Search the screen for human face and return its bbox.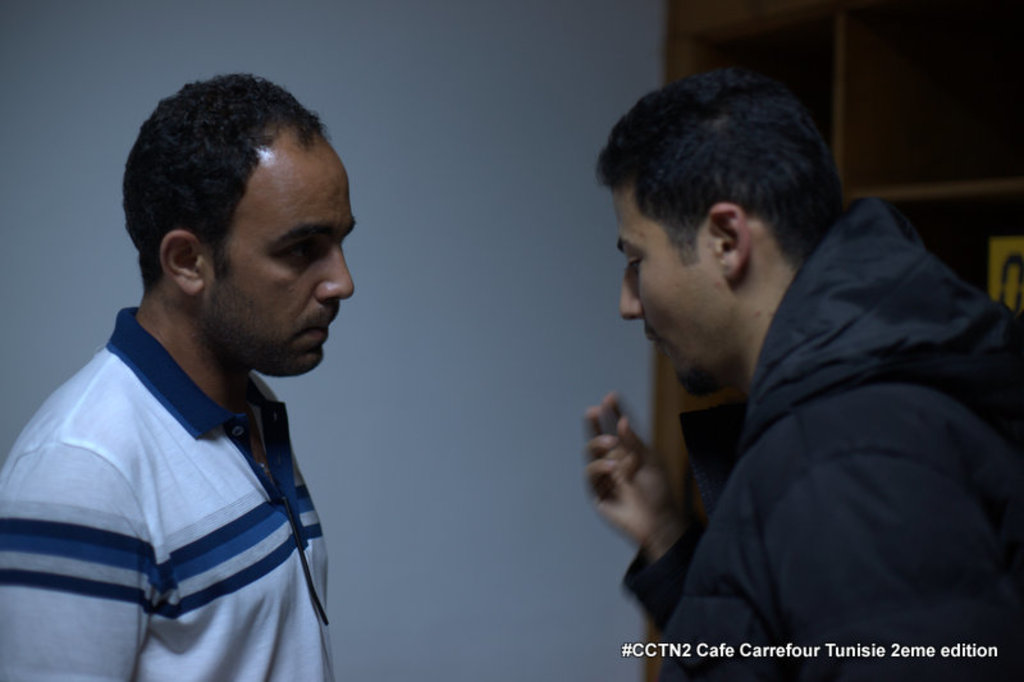
Found: locate(197, 132, 369, 369).
